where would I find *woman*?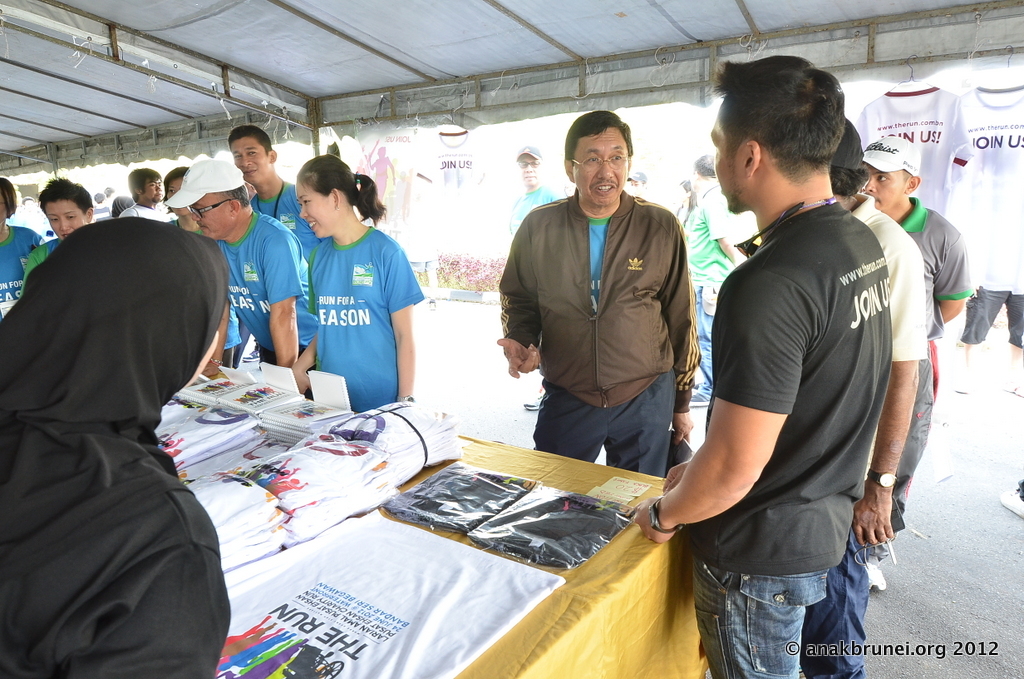
At box(286, 149, 422, 426).
